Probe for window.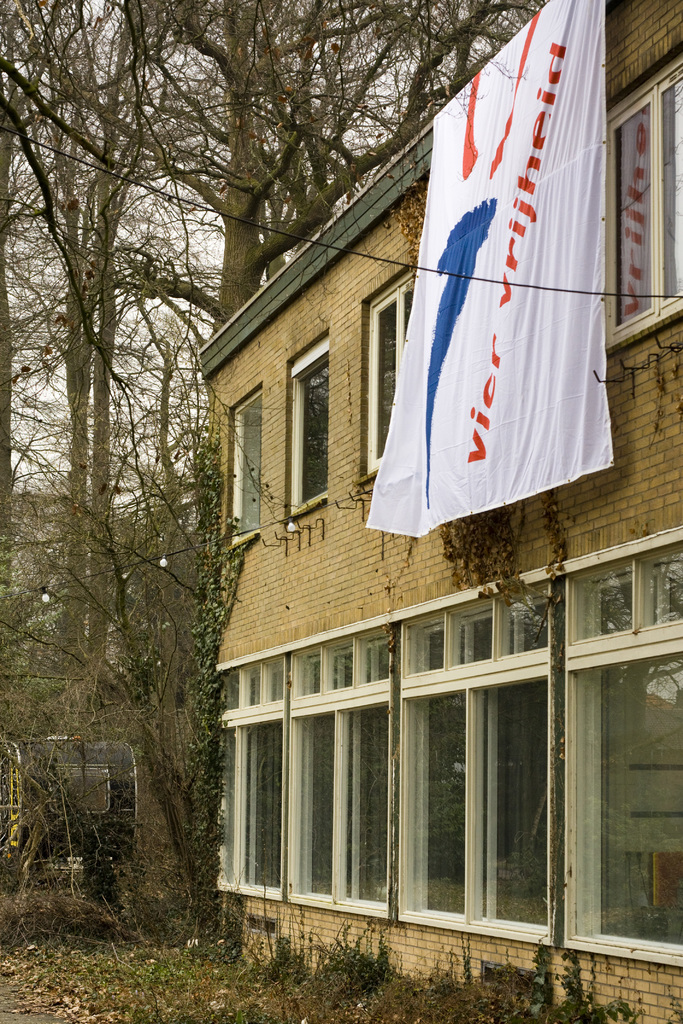
Probe result: bbox=[368, 263, 417, 468].
